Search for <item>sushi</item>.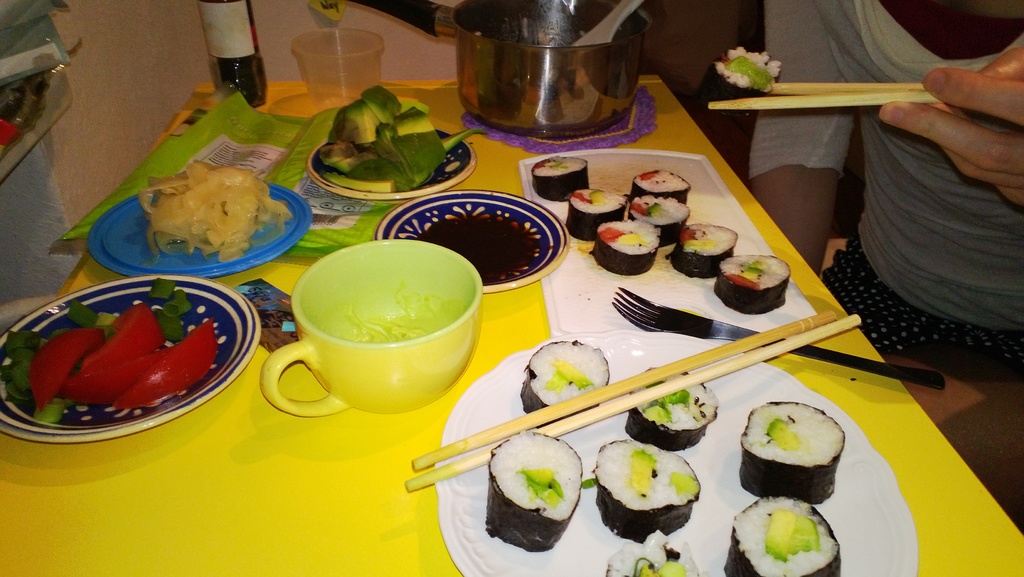
Found at {"left": 723, "top": 499, "right": 844, "bottom": 576}.
